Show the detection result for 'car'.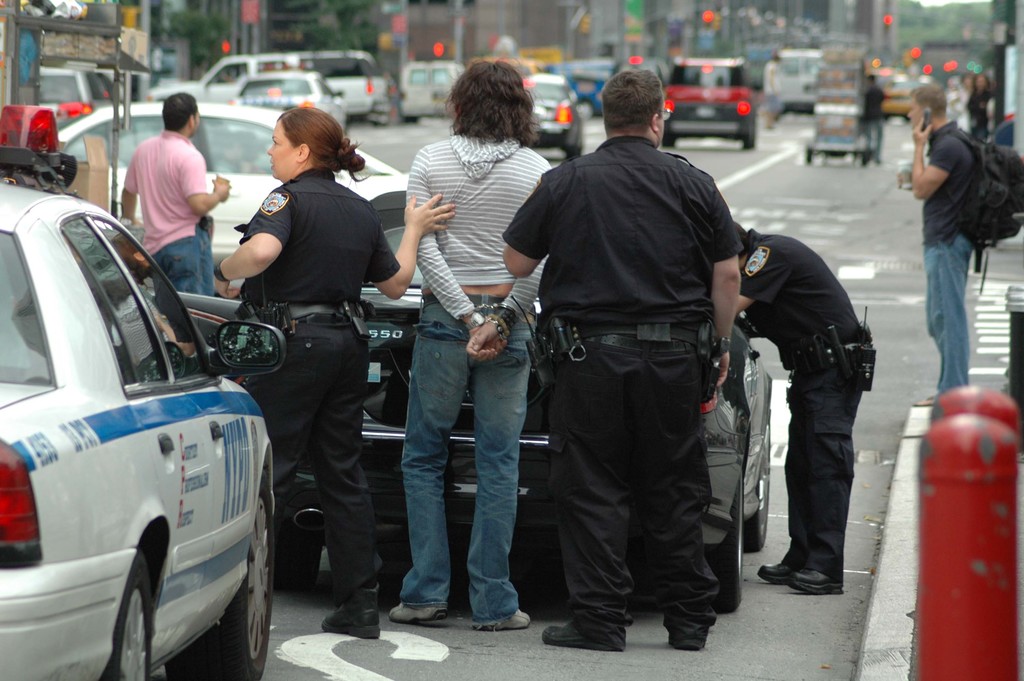
(x1=883, y1=79, x2=920, y2=120).
